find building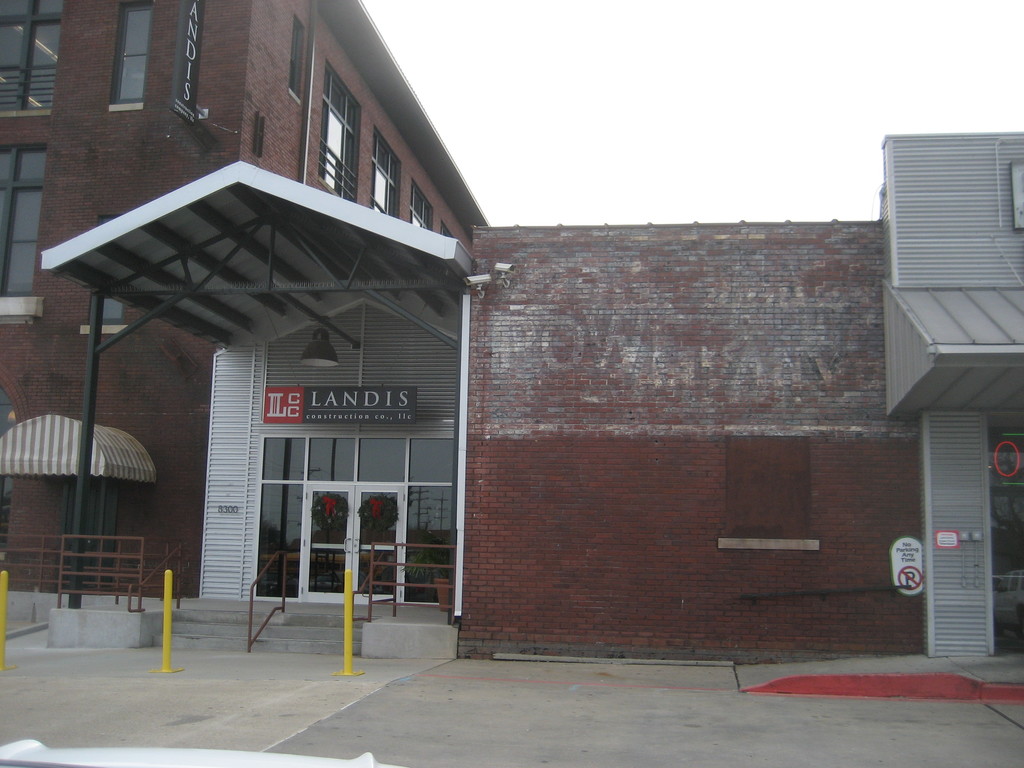
(left=0, top=0, right=491, bottom=626)
